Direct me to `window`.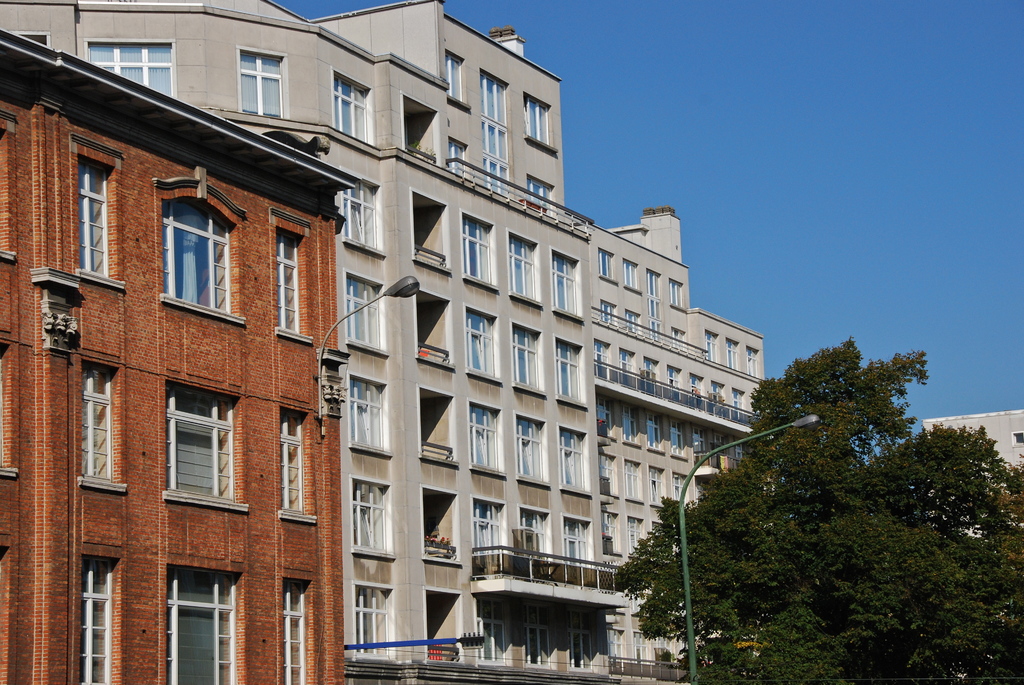
Direction: BBox(154, 375, 240, 519).
